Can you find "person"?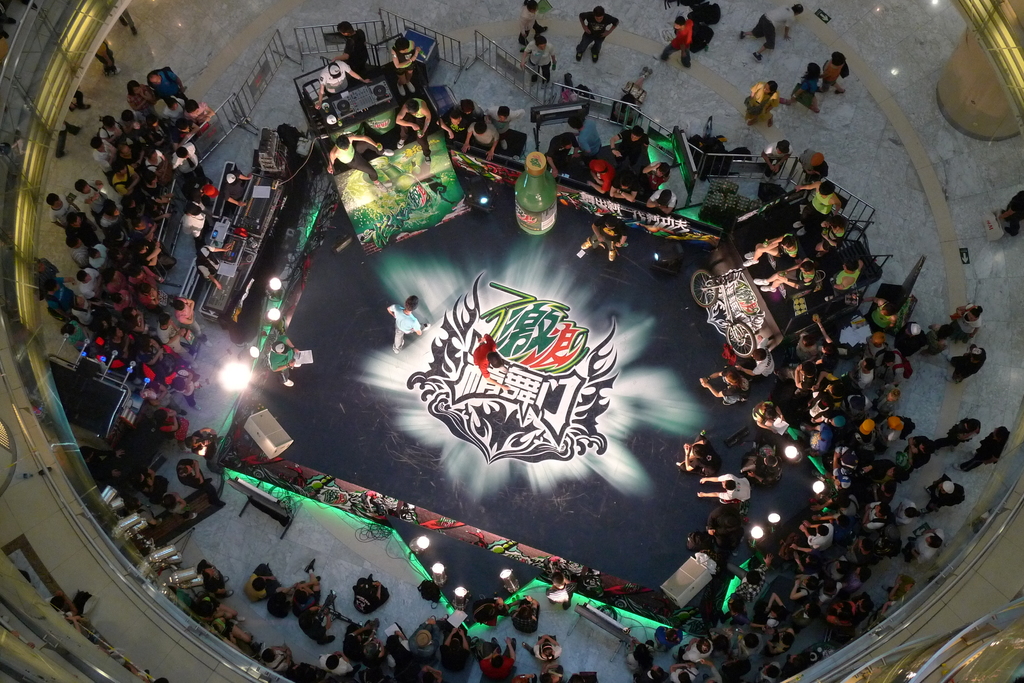
Yes, bounding box: pyautogui.locateOnScreen(484, 102, 528, 151).
